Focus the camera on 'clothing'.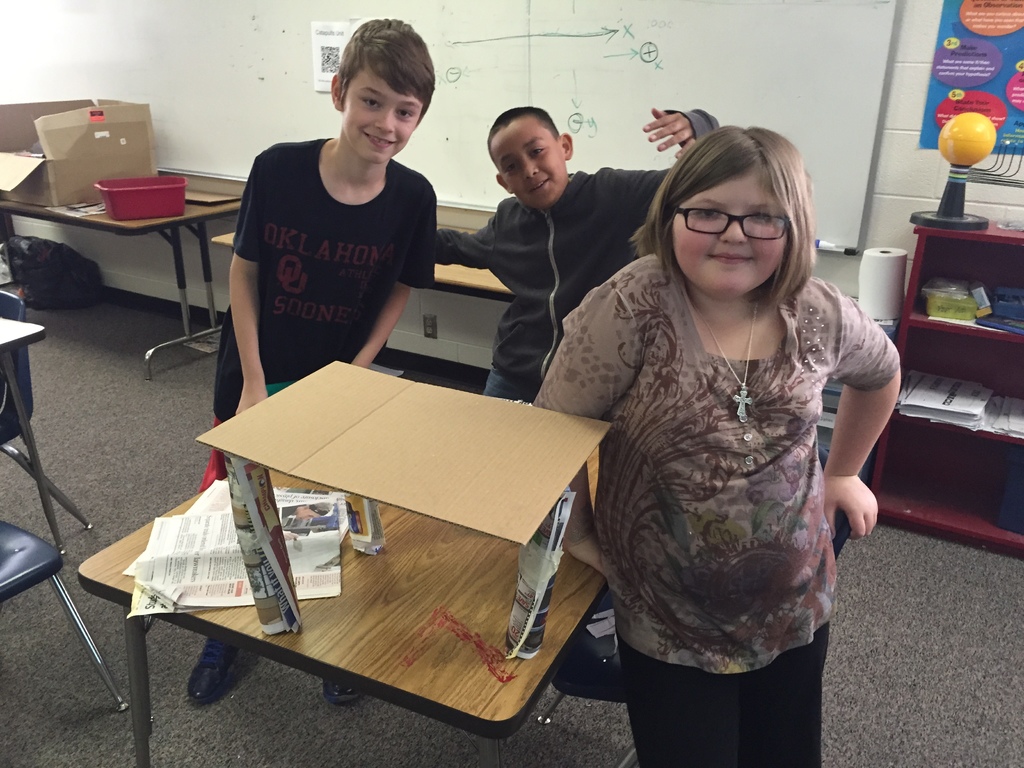
Focus region: locate(432, 104, 721, 423).
